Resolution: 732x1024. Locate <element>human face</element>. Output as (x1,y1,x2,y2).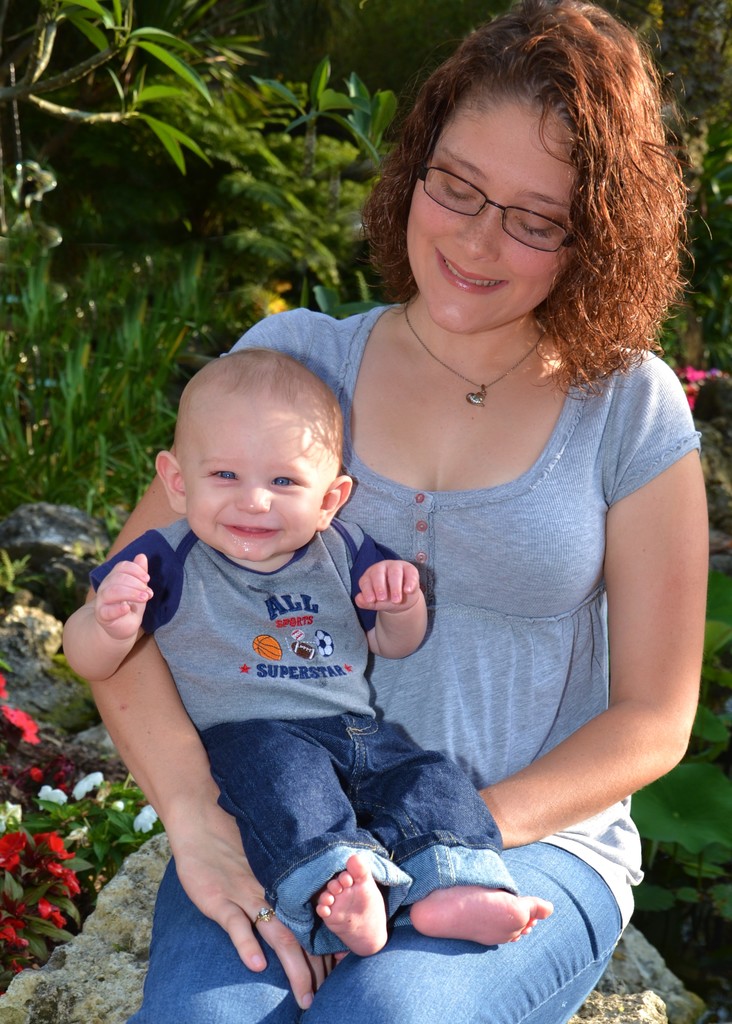
(404,104,582,339).
